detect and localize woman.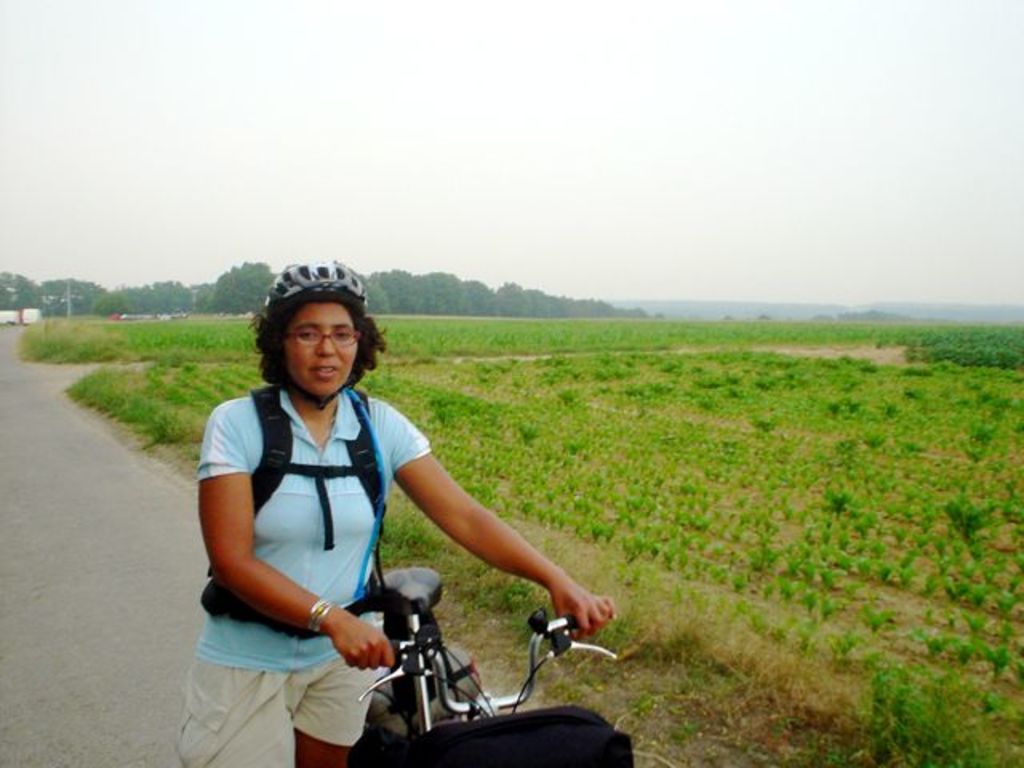
Localized at 173,230,624,749.
